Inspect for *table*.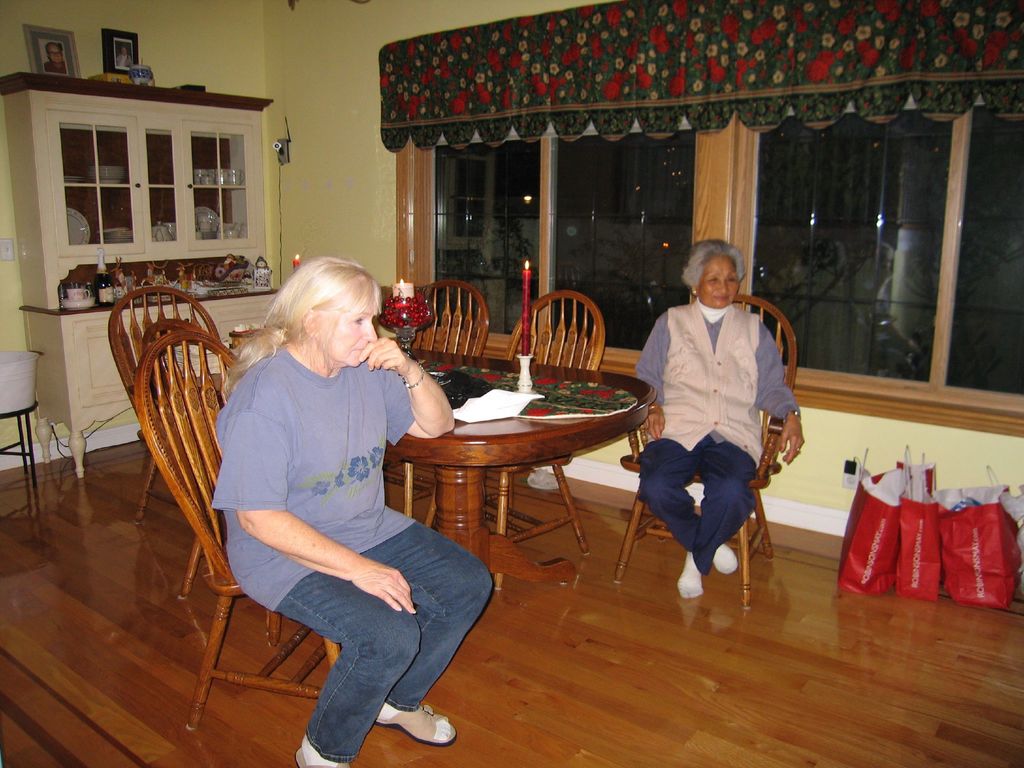
Inspection: <region>385, 358, 659, 589</region>.
